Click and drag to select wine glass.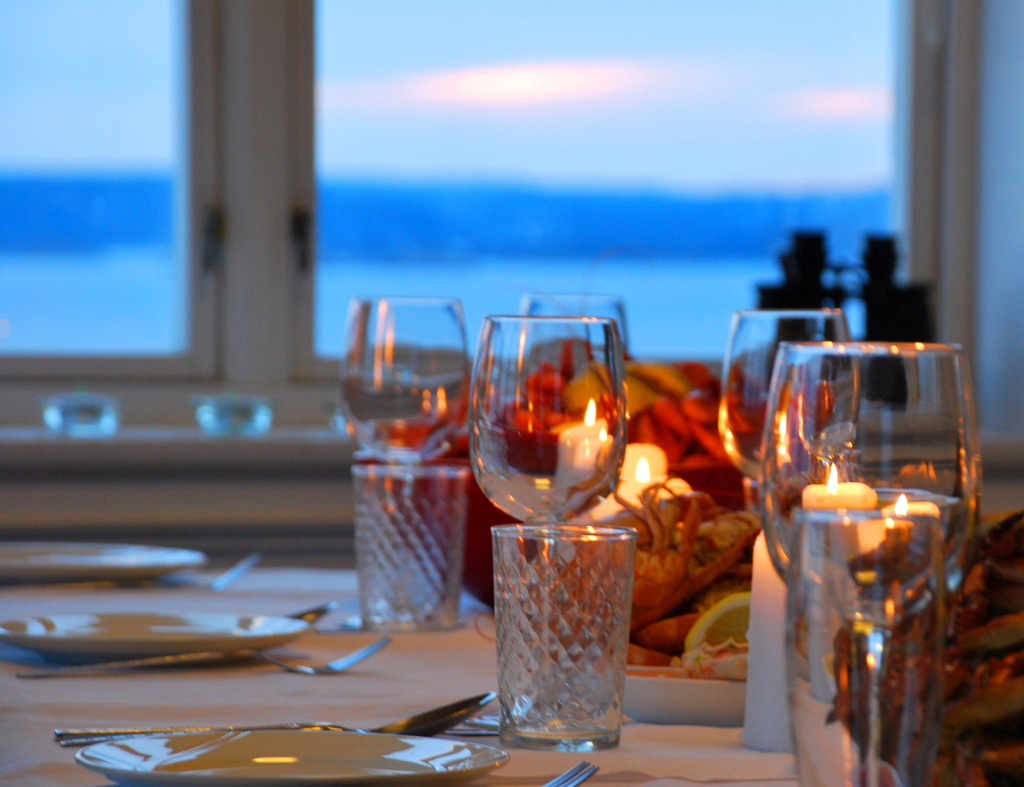
Selection: [left=468, top=316, right=639, bottom=722].
